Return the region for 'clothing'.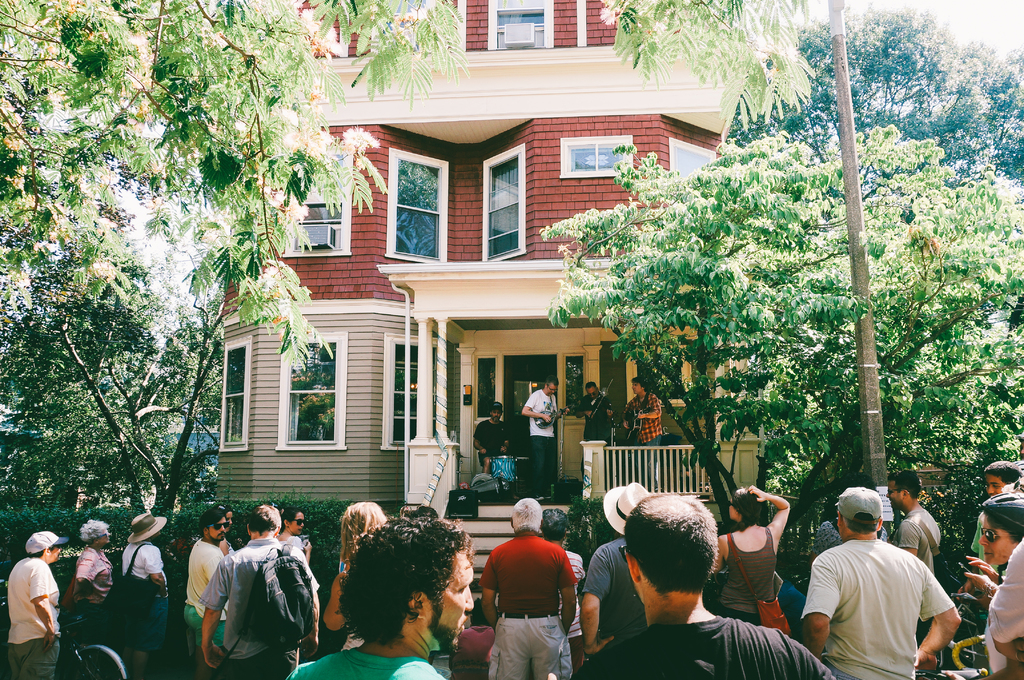
x1=184, y1=534, x2=229, y2=656.
